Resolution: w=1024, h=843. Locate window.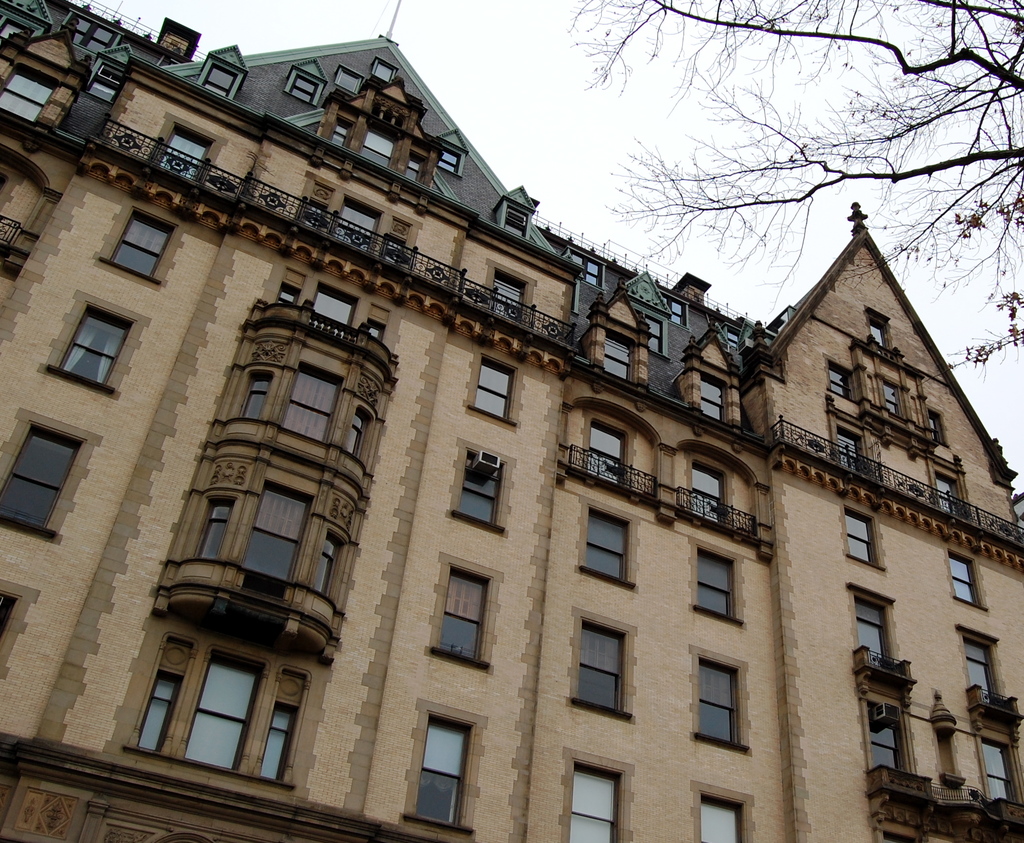
(252,666,308,786).
